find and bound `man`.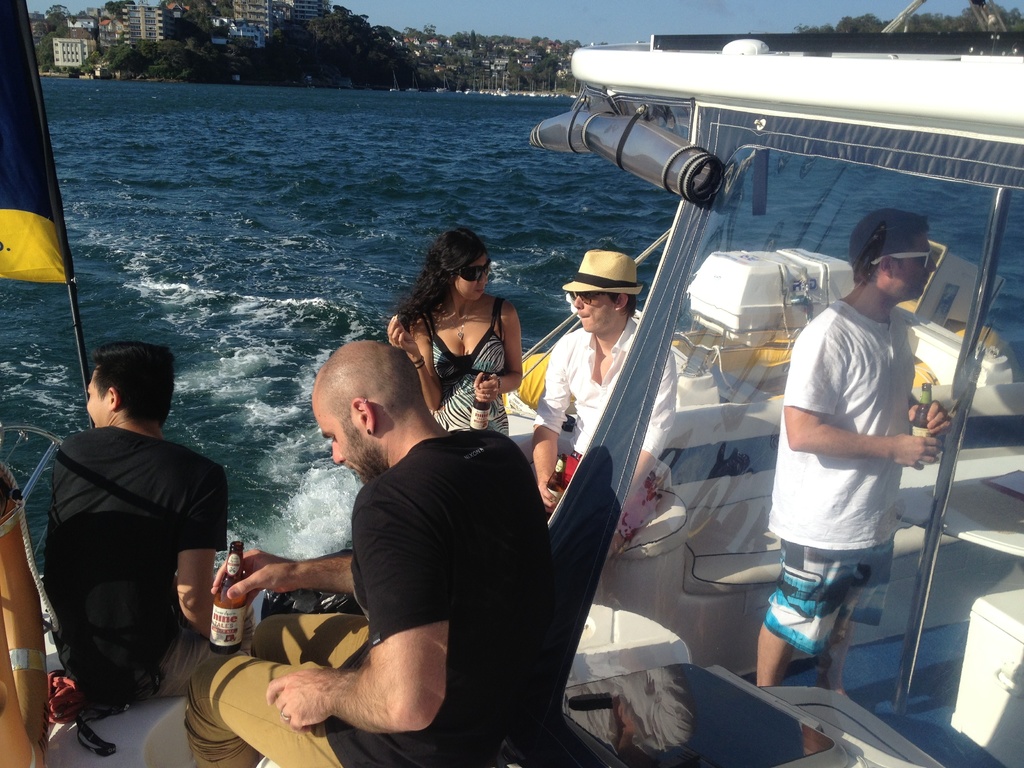
Bound: left=536, top=242, right=684, bottom=556.
